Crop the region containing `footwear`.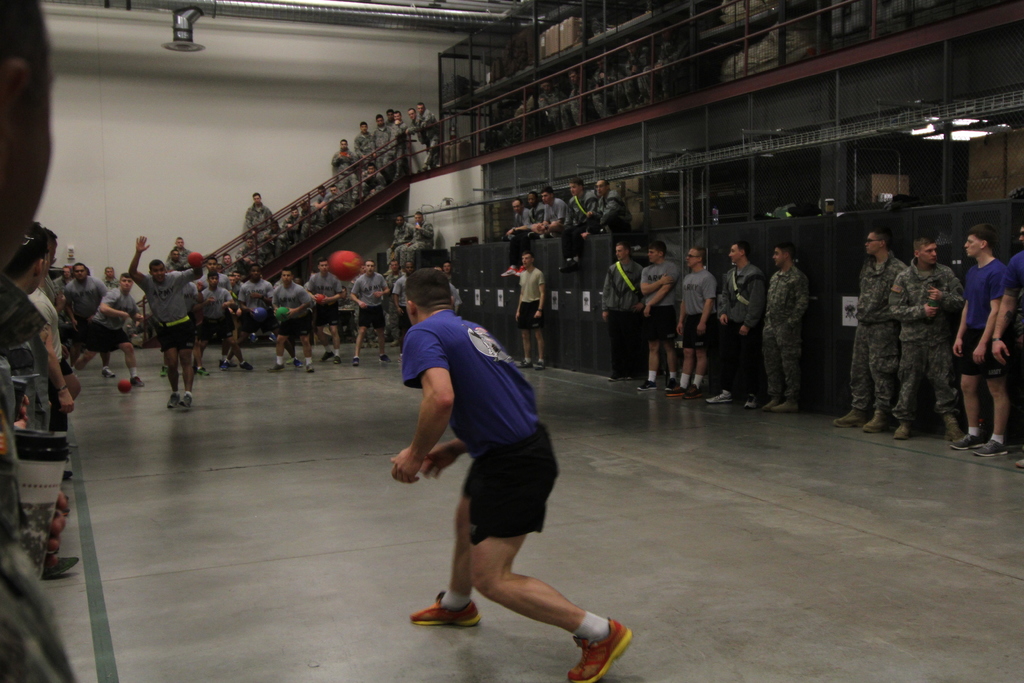
Crop region: crop(831, 405, 870, 429).
